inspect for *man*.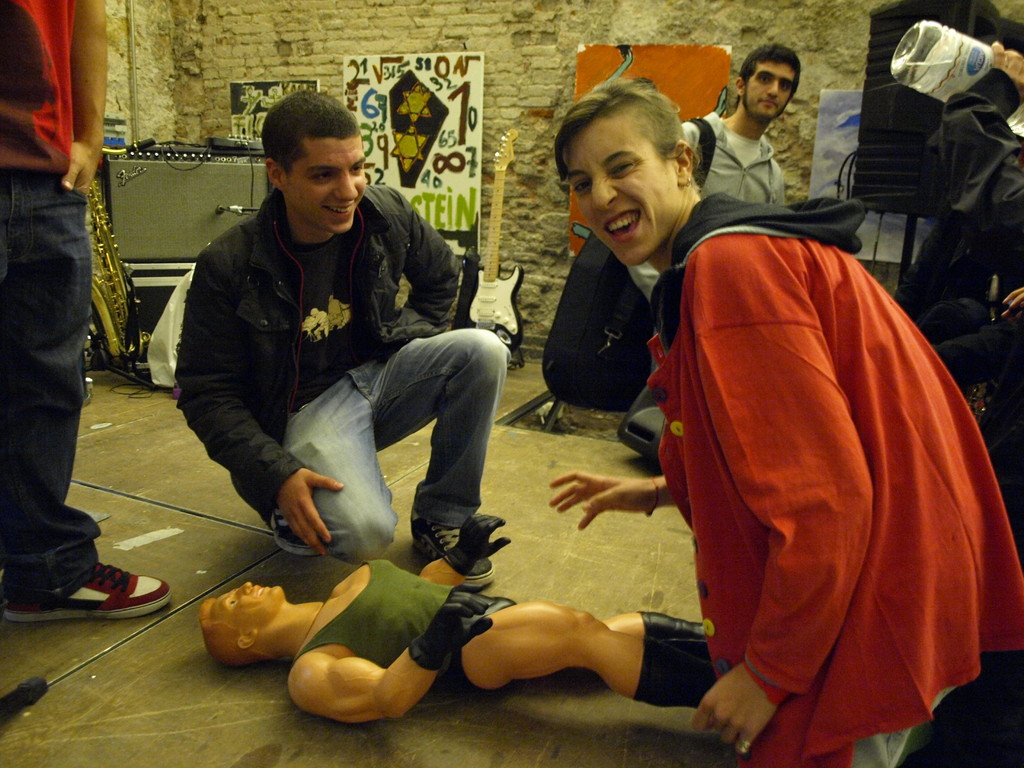
Inspection: [191,512,718,726].
